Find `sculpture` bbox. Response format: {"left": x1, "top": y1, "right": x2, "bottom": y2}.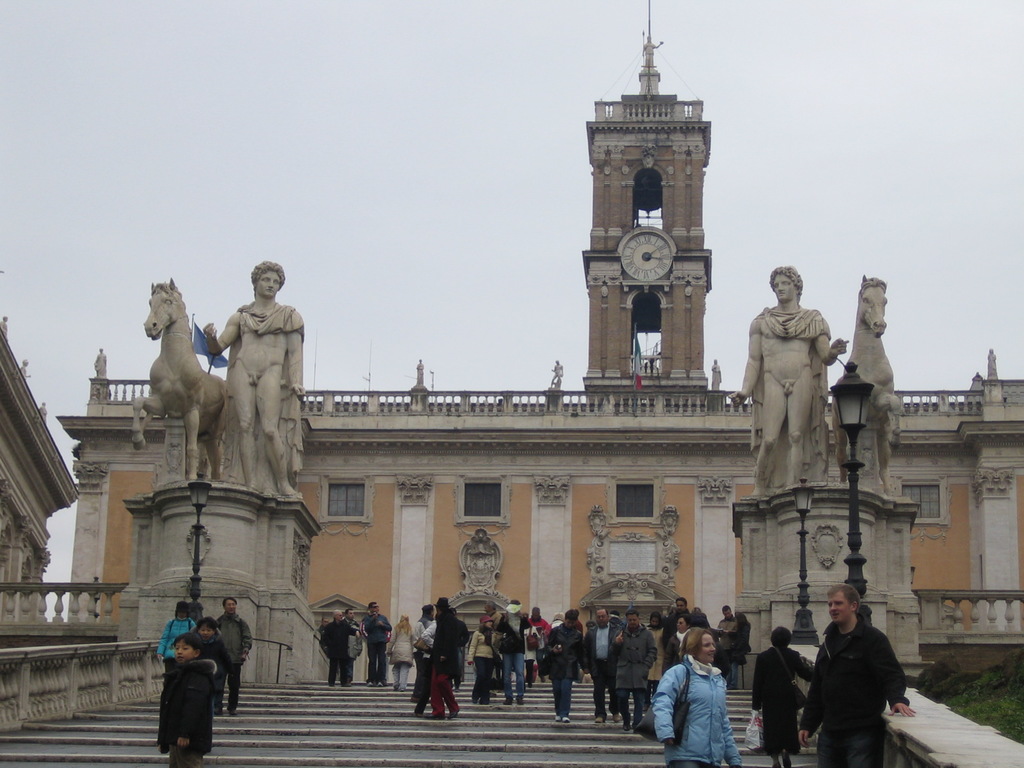
{"left": 551, "top": 359, "right": 568, "bottom": 388}.
